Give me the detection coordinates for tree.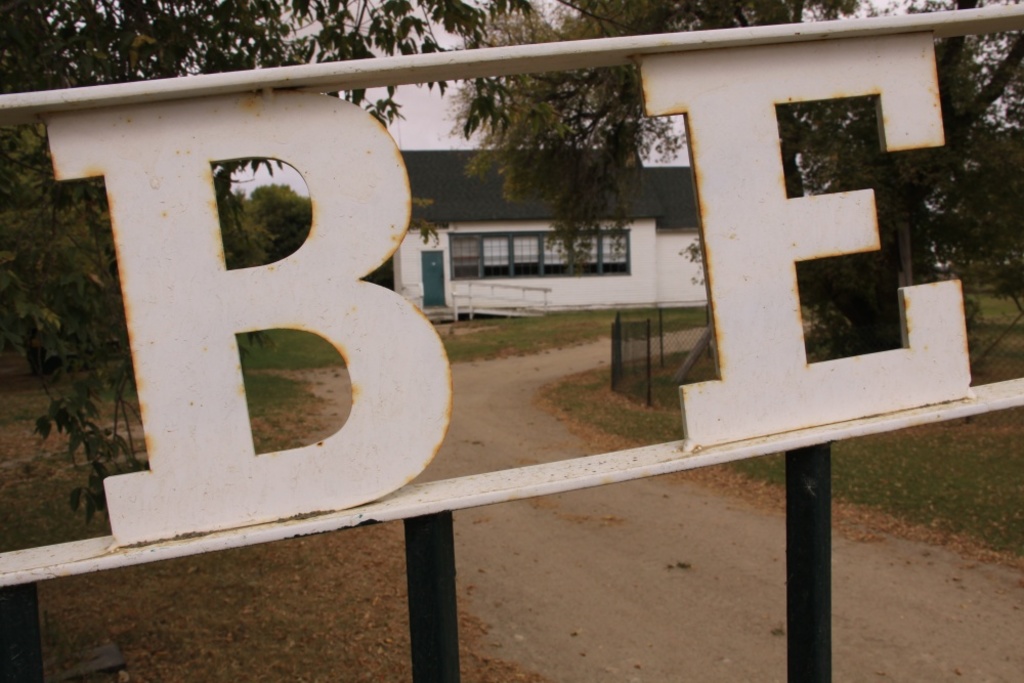
[left=450, top=0, right=1023, bottom=372].
